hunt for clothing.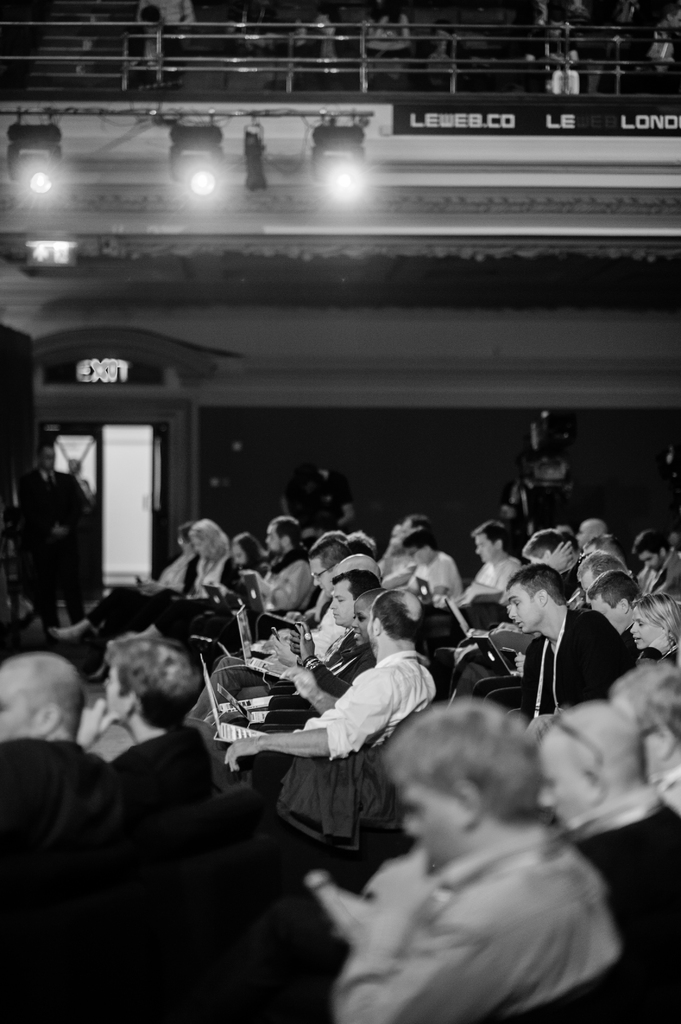
Hunted down at detection(276, 644, 451, 760).
